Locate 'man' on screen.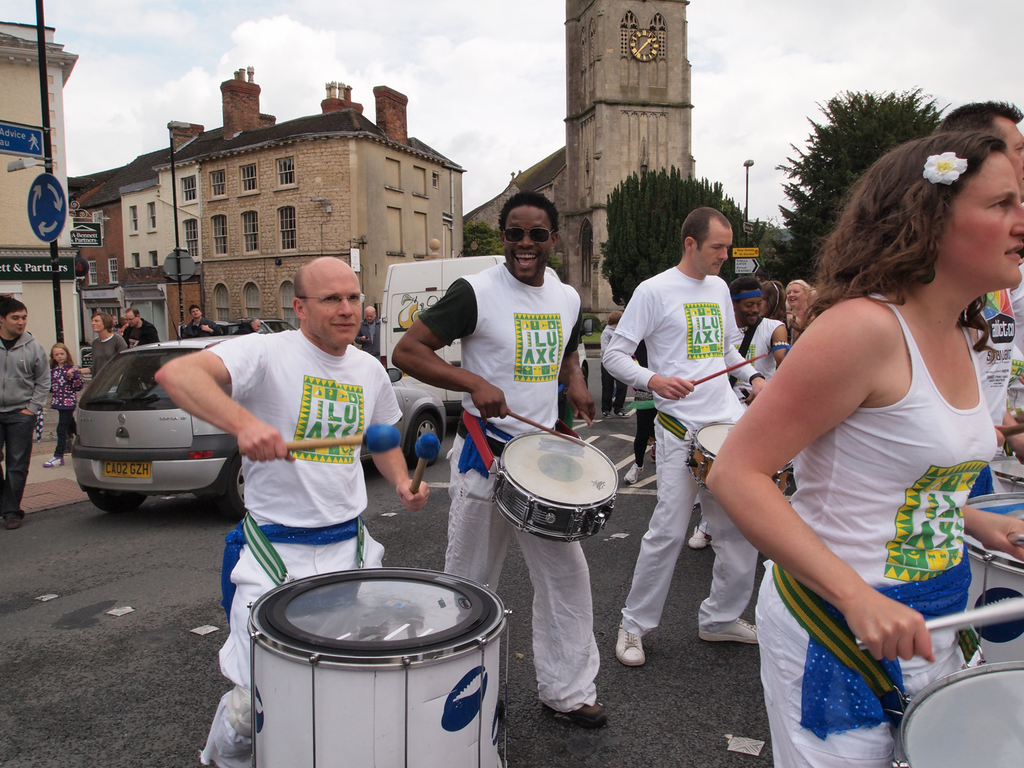
On screen at box=[938, 90, 1023, 498].
